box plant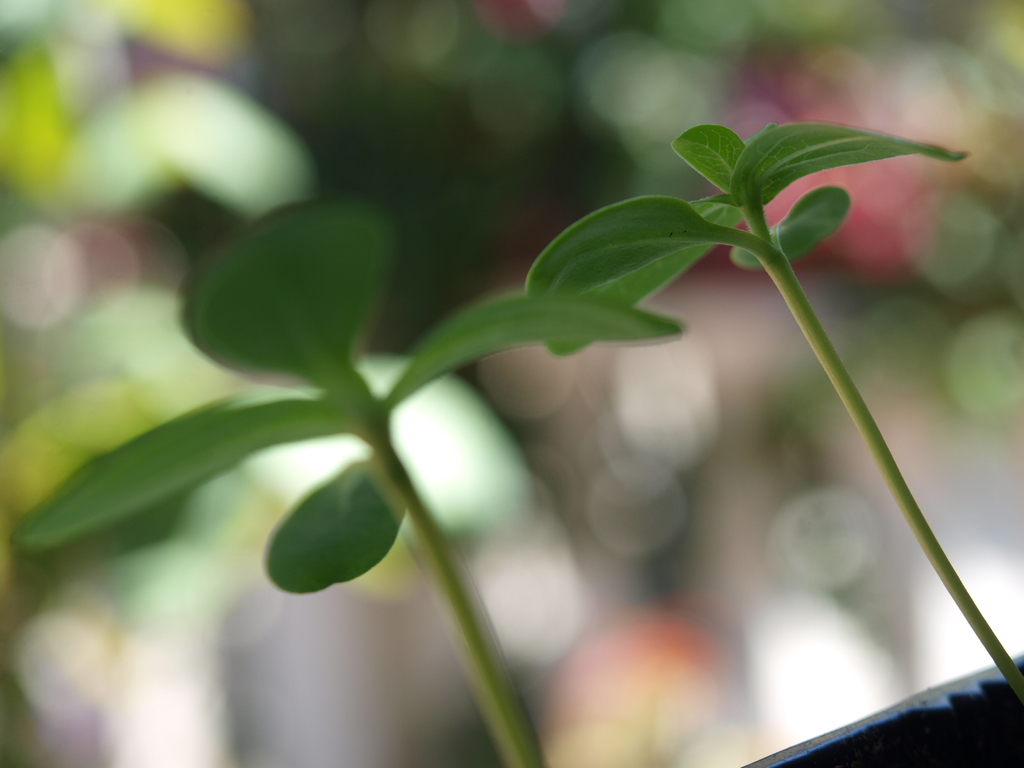
[69, 8, 1016, 762]
